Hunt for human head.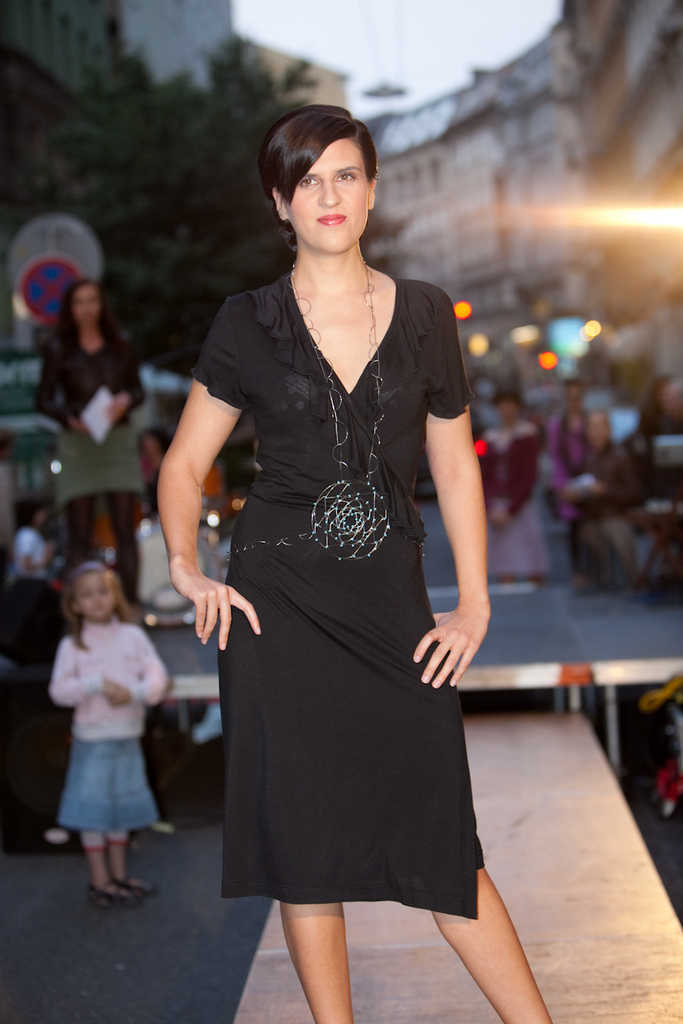
Hunted down at pyautogui.locateOnScreen(587, 410, 610, 446).
